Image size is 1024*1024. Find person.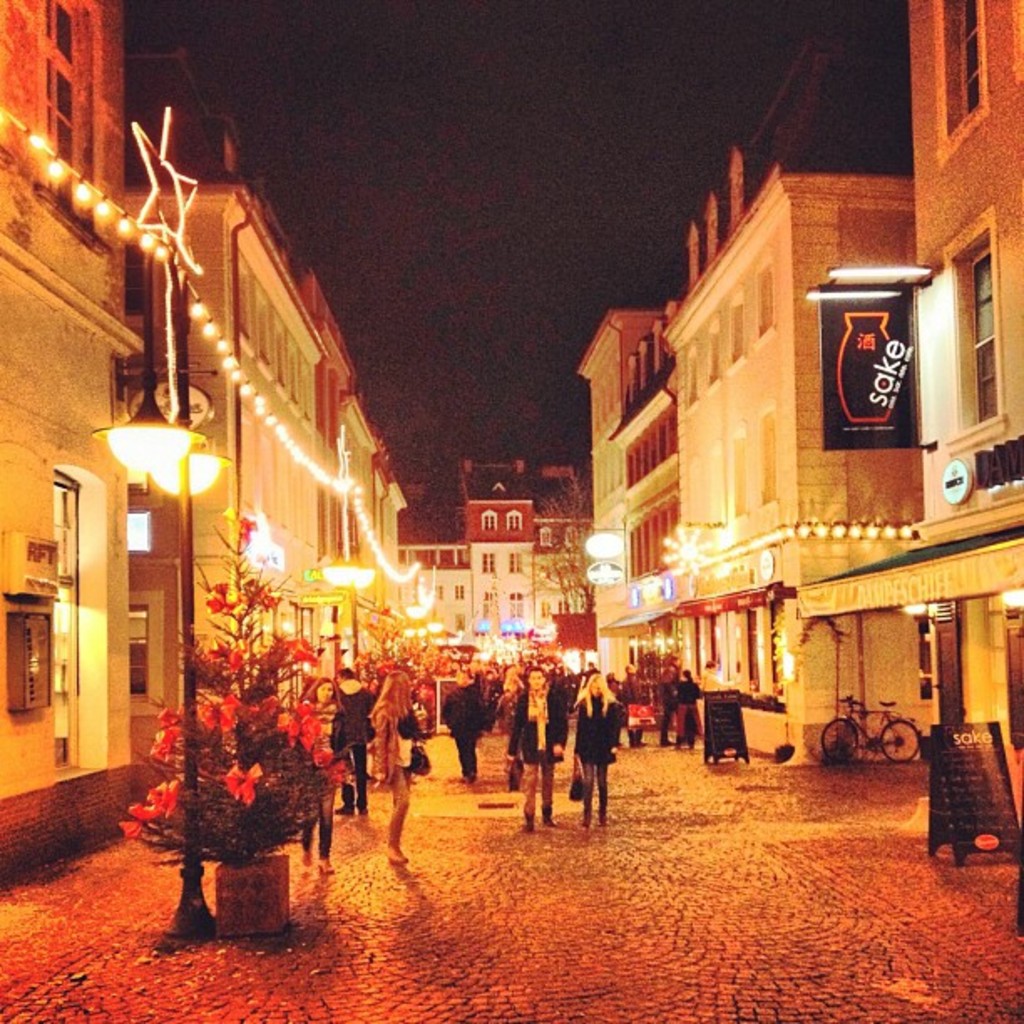
(333,661,373,822).
